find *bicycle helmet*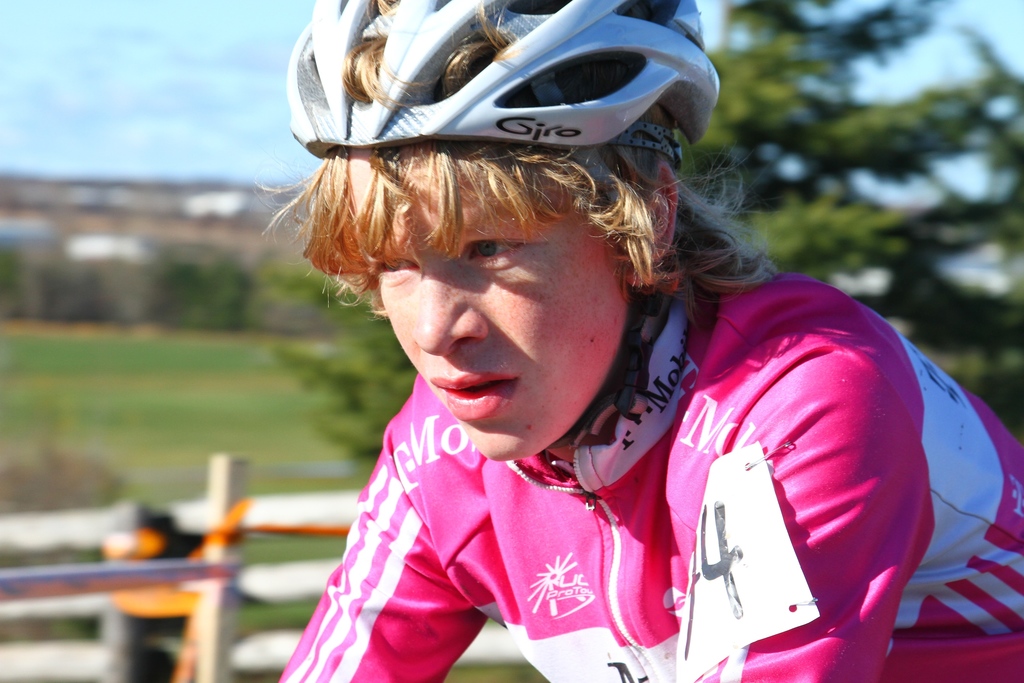
{"x1": 284, "y1": 0, "x2": 723, "y2": 193}
